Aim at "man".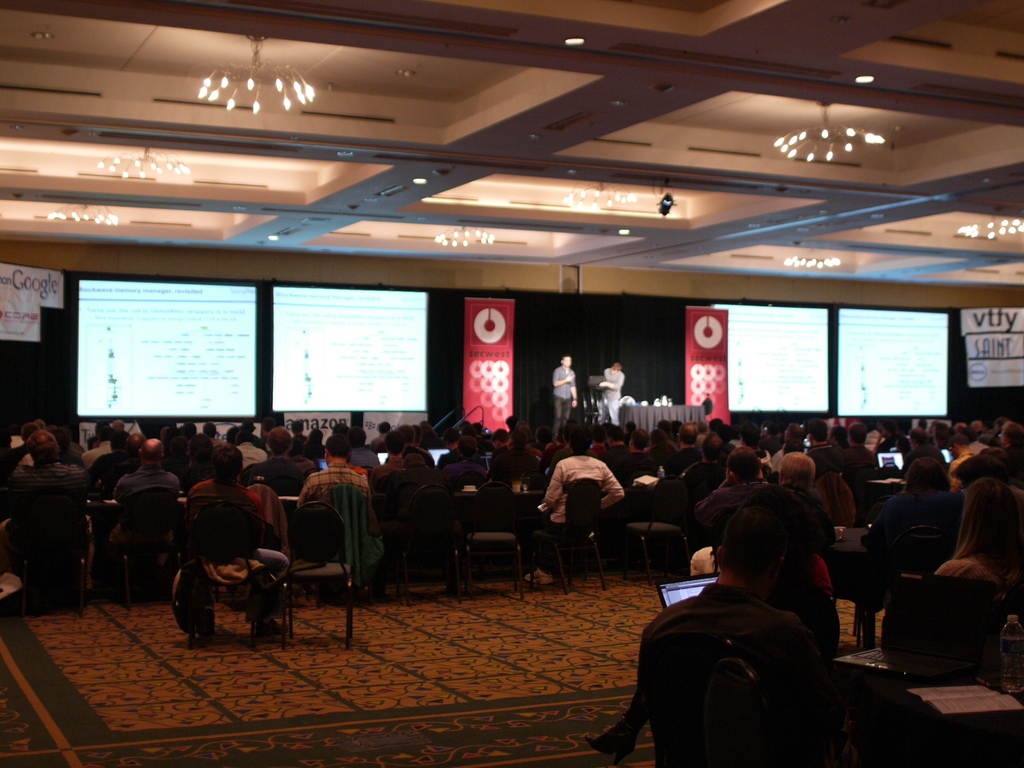
Aimed at pyautogui.locateOnScreen(523, 419, 627, 583).
